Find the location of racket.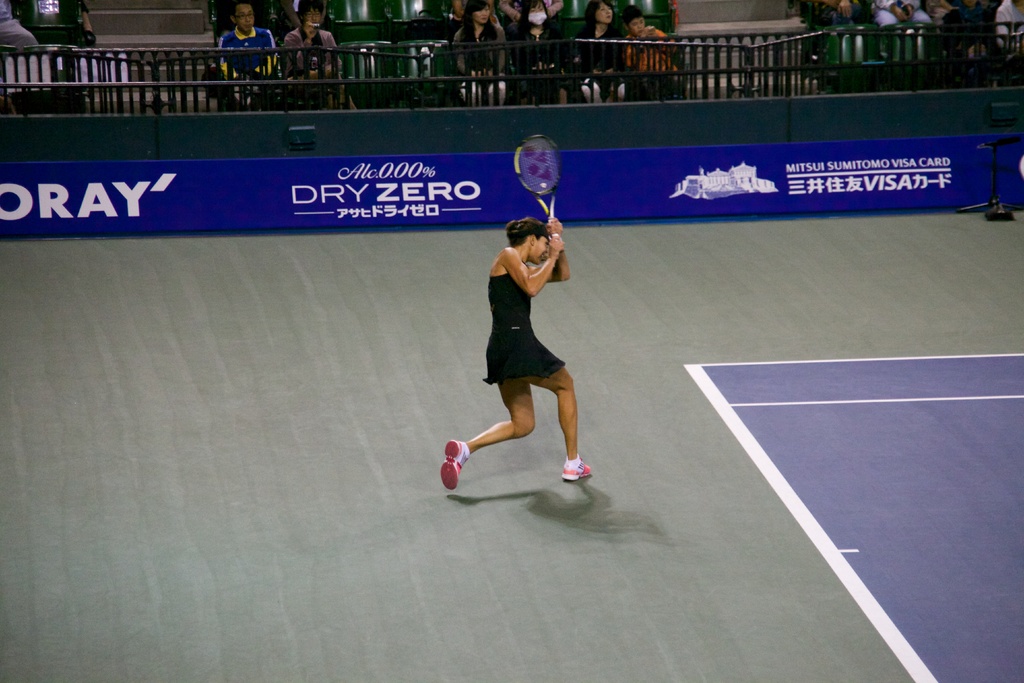
Location: [left=515, top=135, right=563, bottom=253].
